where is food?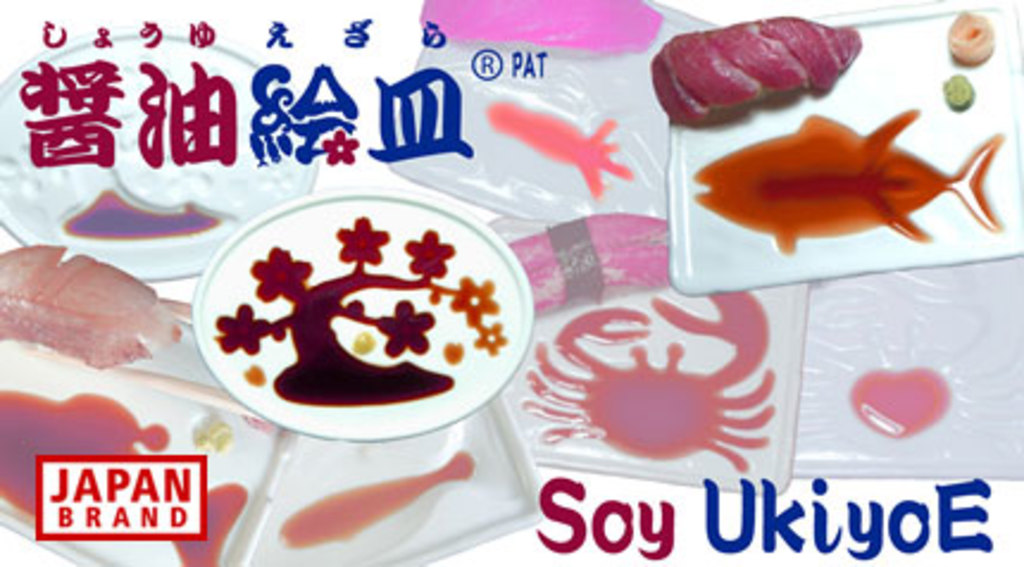
[left=0, top=386, right=248, bottom=565].
